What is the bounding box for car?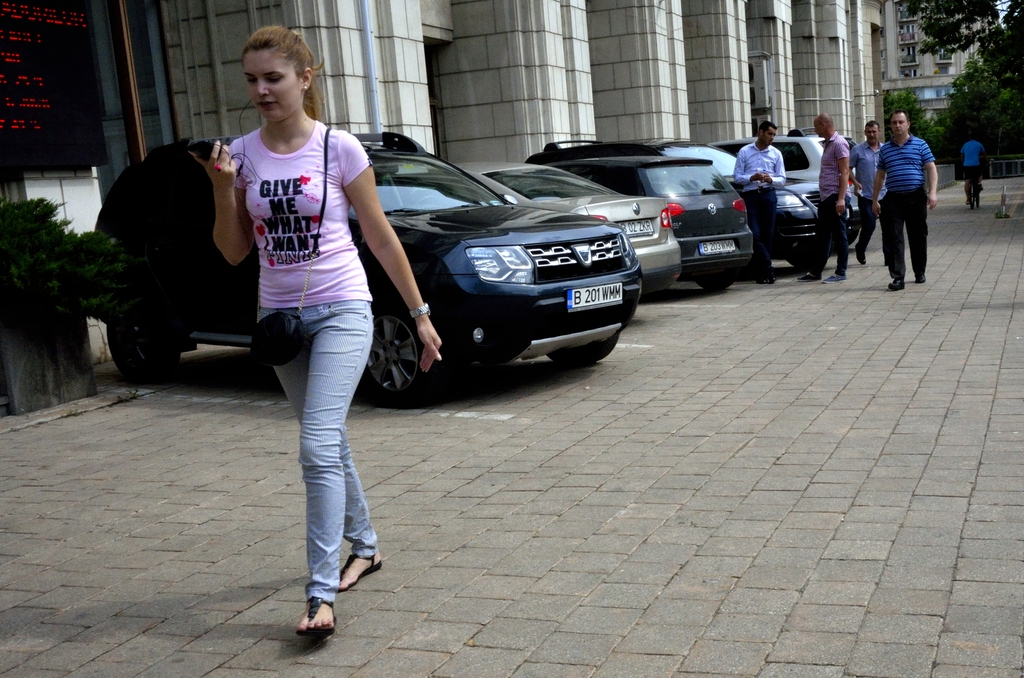
[525,127,749,332].
